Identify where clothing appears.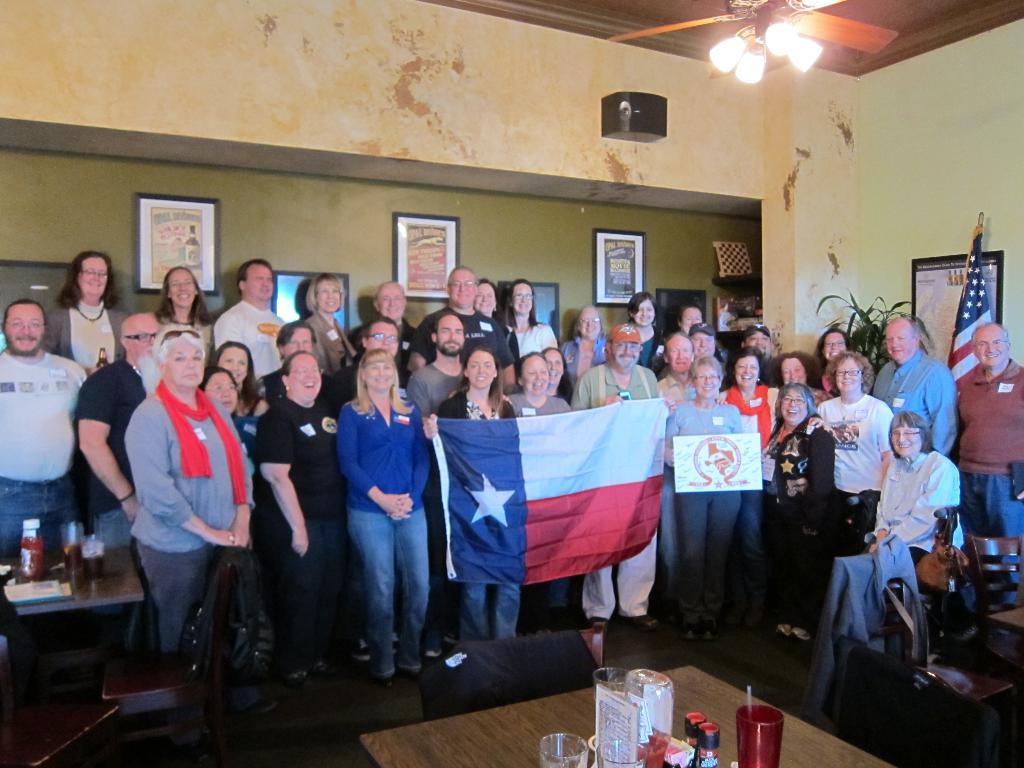
Appears at 257, 392, 349, 669.
